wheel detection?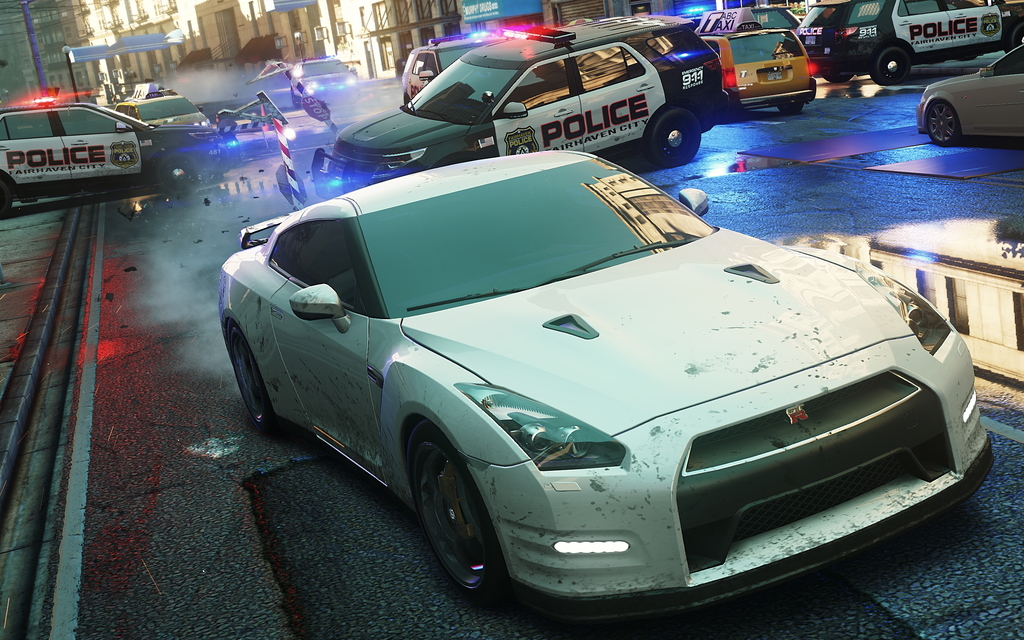
0 176 15 218
